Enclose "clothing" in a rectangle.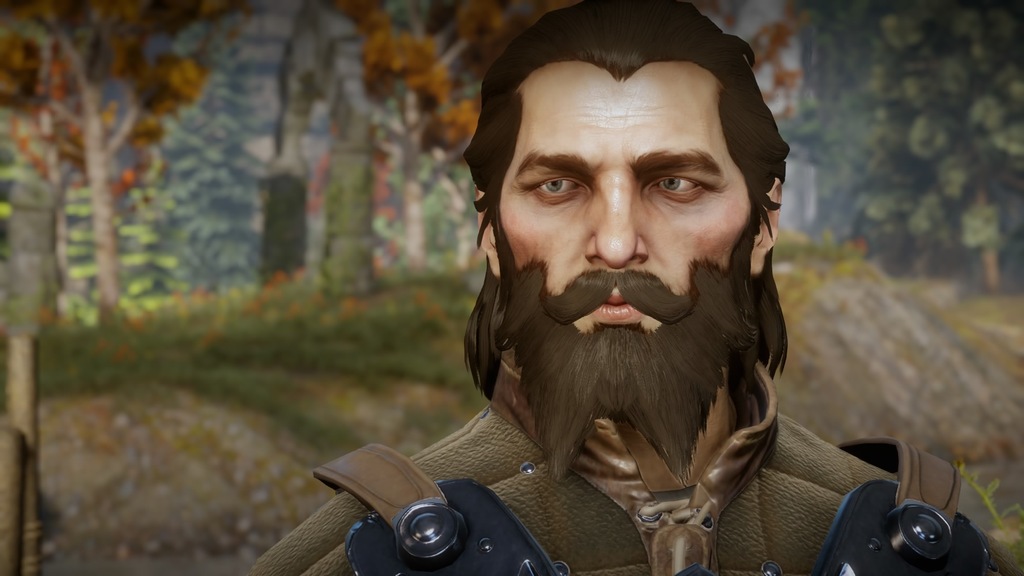
bbox(248, 342, 980, 570).
